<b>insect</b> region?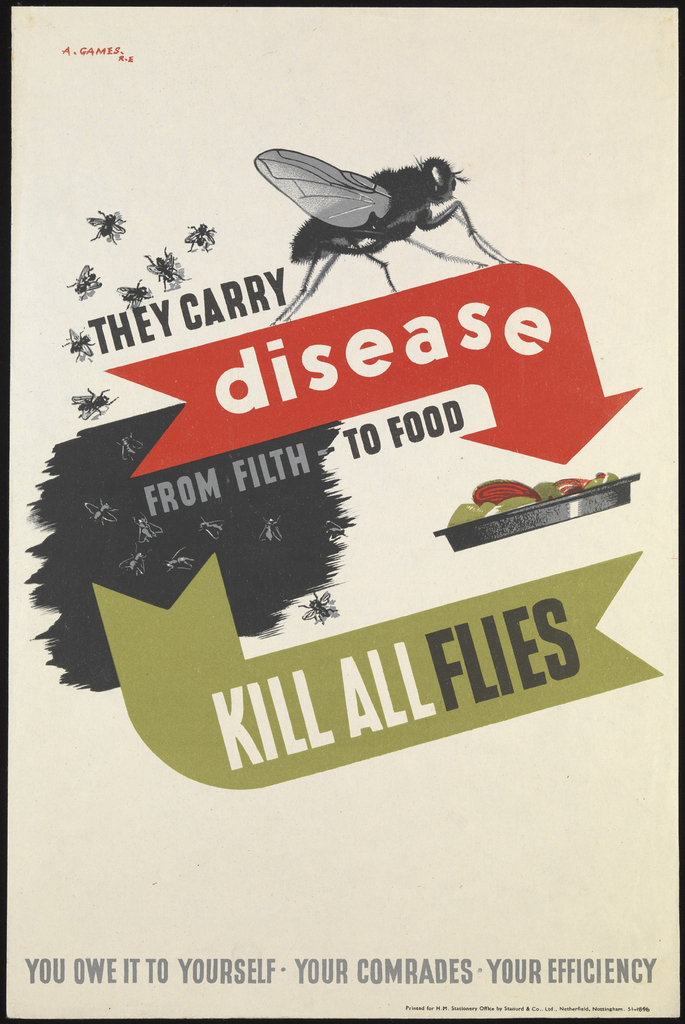
<box>87,500,120,533</box>
